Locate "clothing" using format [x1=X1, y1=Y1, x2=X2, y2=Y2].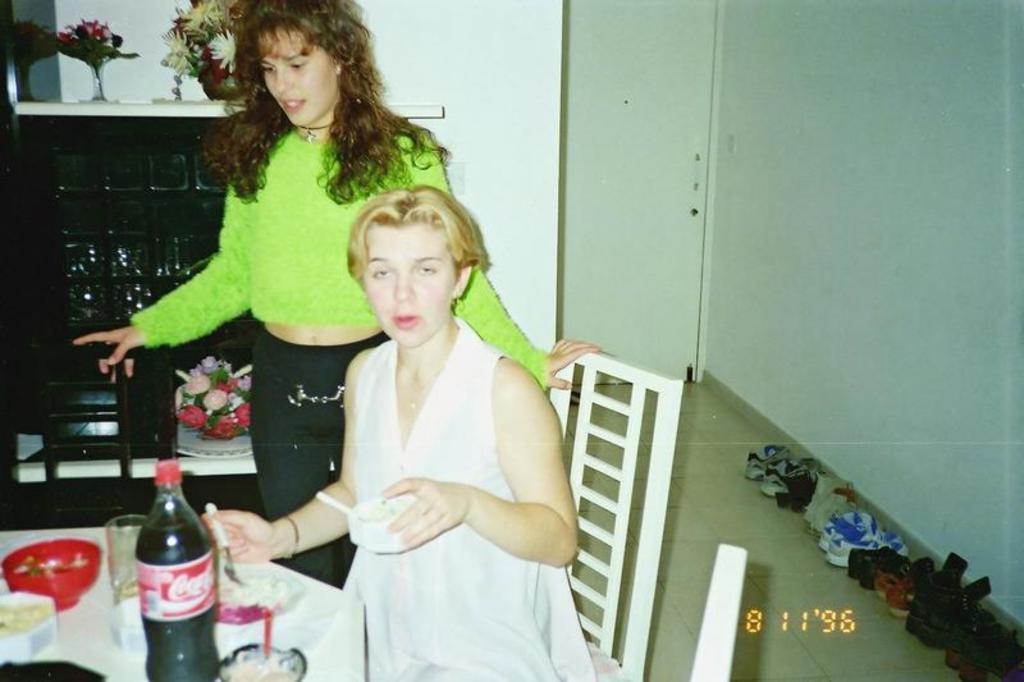
[x1=330, y1=311, x2=603, y2=681].
